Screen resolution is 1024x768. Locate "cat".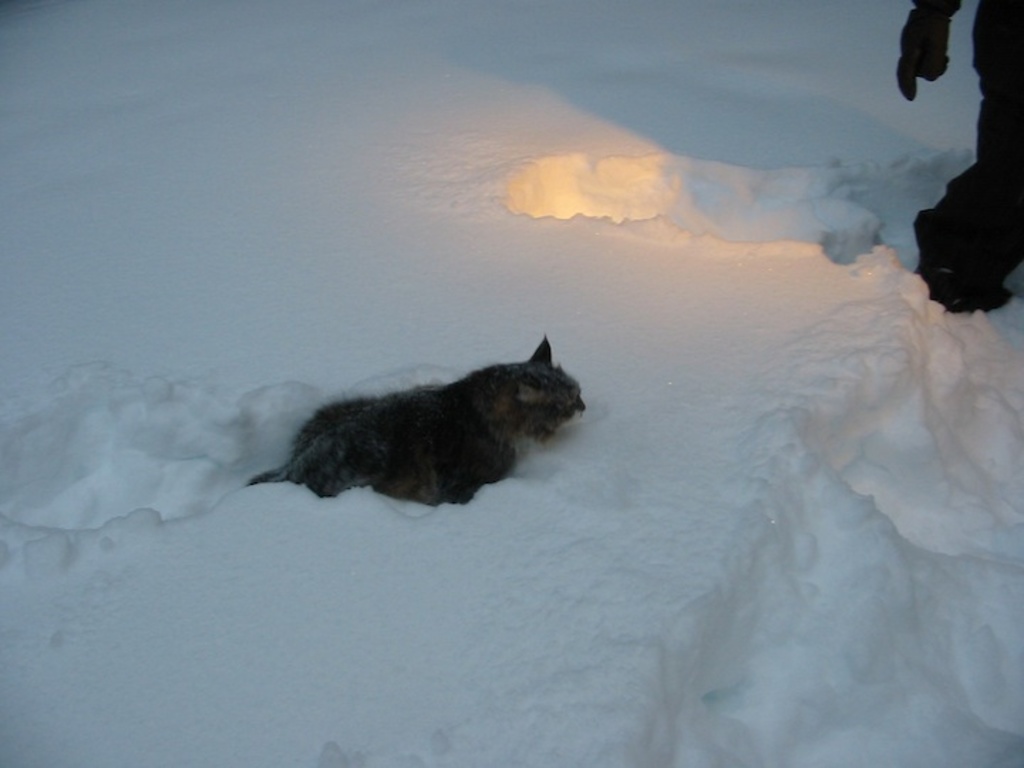
250 329 594 509.
